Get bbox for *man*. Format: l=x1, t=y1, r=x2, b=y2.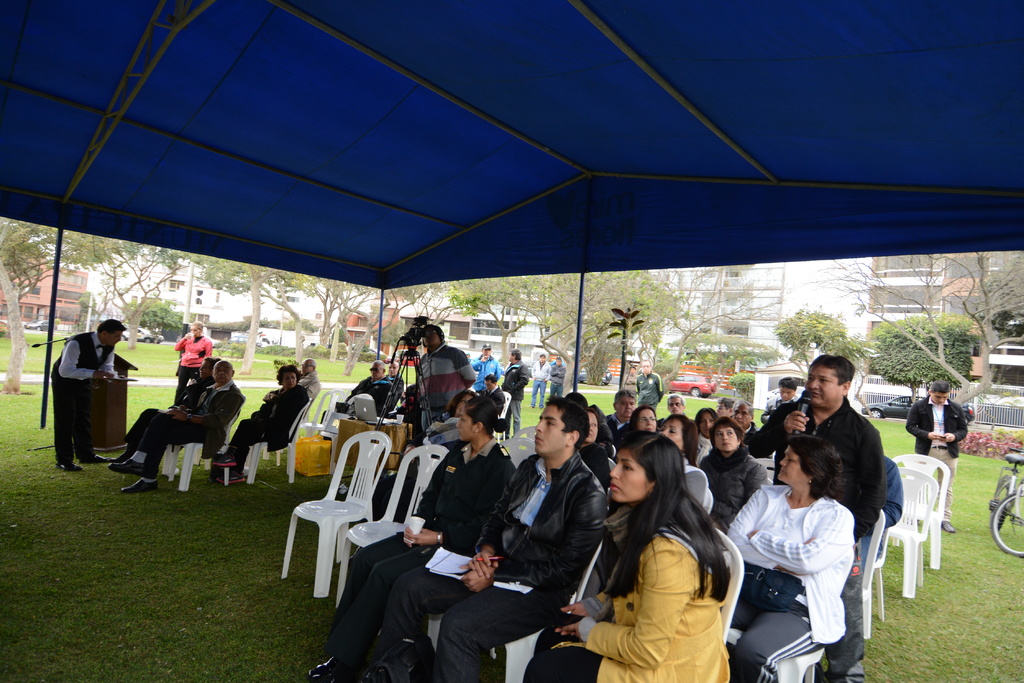
l=749, t=358, r=885, b=682.
